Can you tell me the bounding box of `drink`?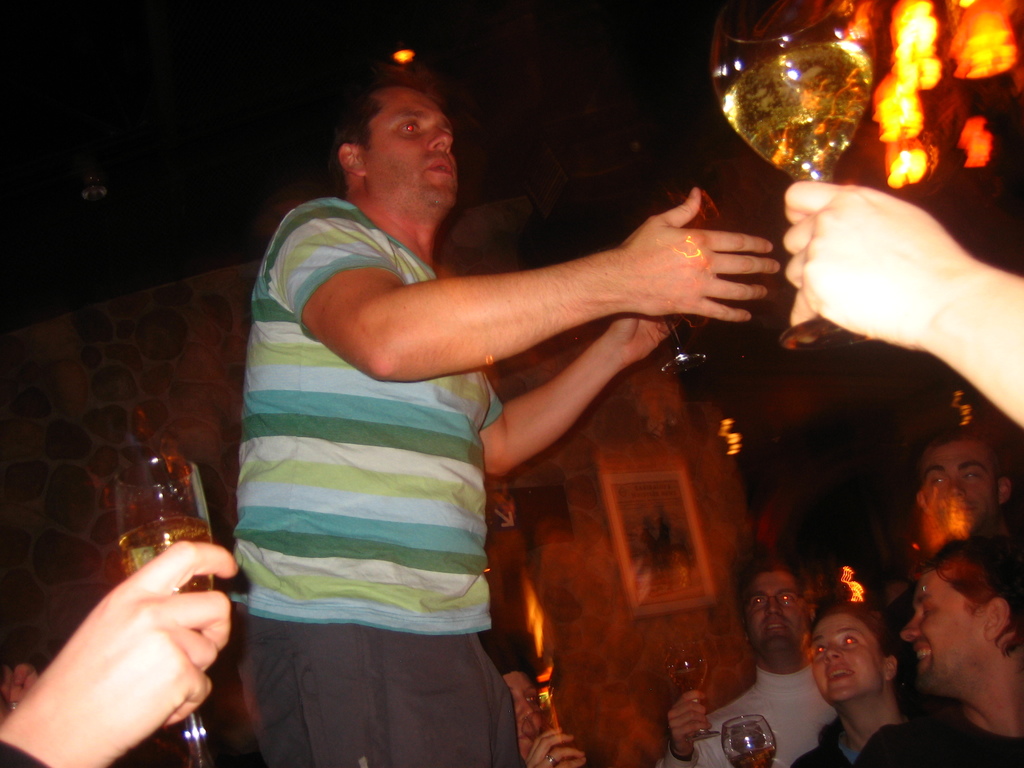
723/44/877/182.
